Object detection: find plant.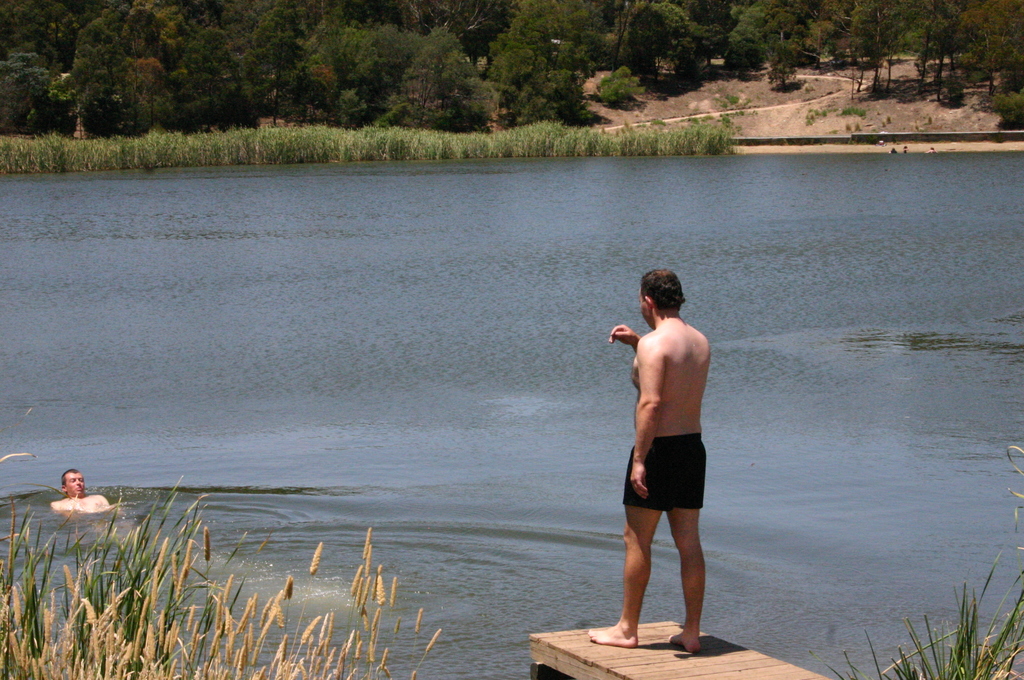
x1=803, y1=81, x2=813, y2=93.
